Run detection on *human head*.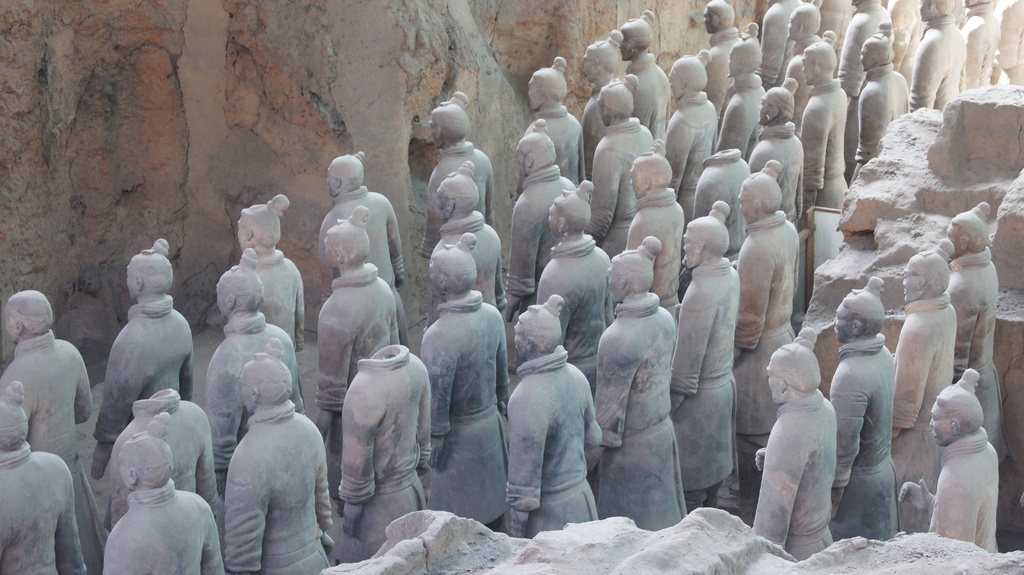
Result: left=900, top=251, right=950, bottom=298.
